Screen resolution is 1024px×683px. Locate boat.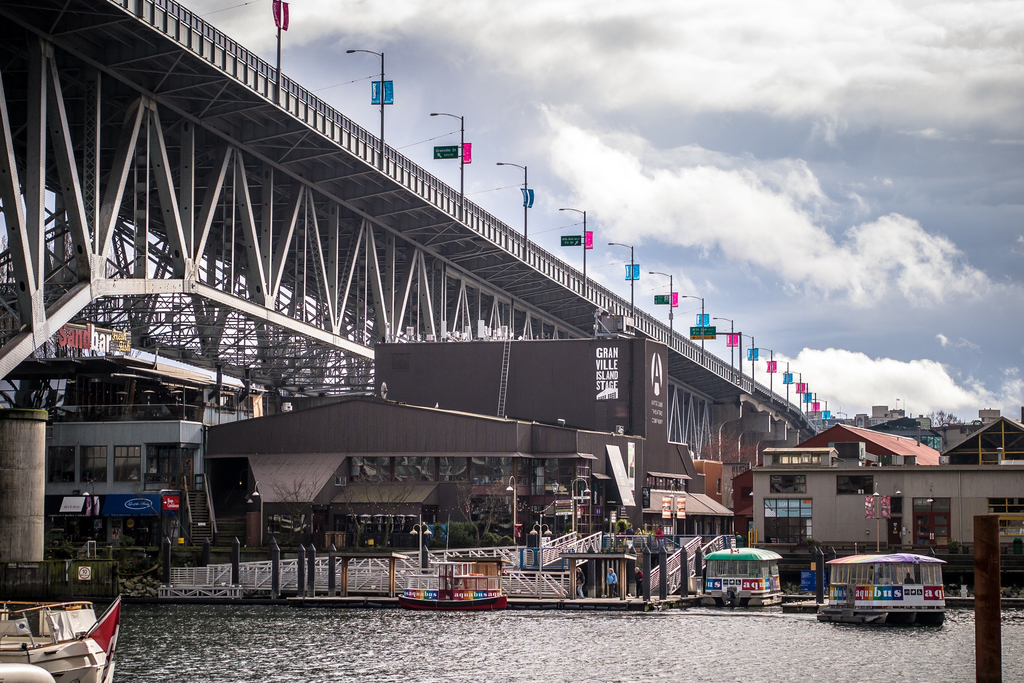
396, 556, 514, 611.
